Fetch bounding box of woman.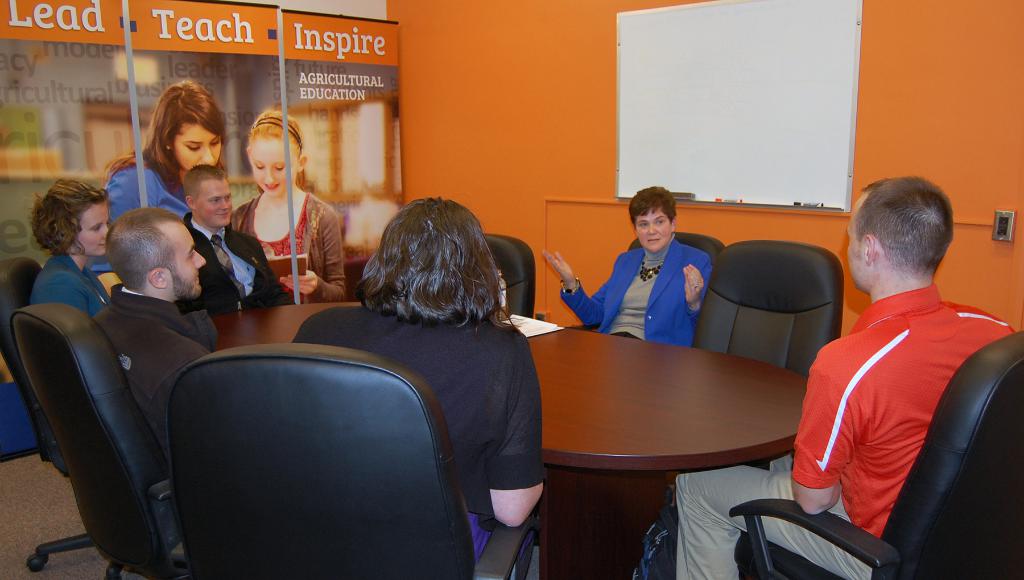
Bbox: Rect(212, 122, 336, 304).
